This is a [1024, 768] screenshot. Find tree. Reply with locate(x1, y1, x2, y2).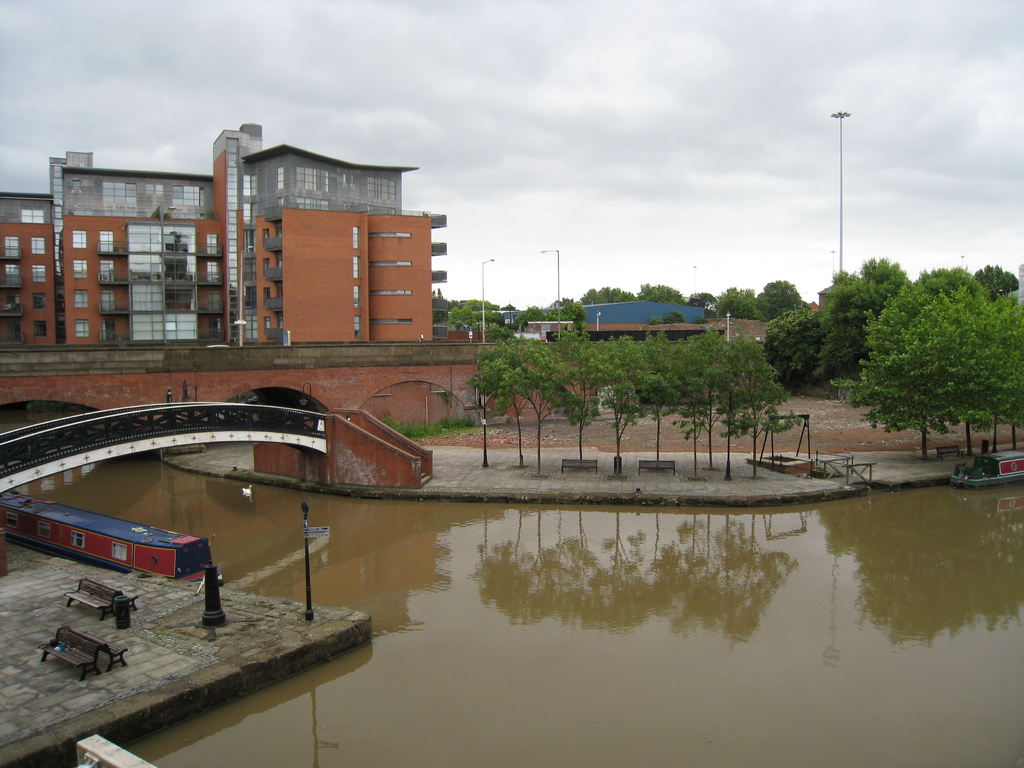
locate(973, 260, 1022, 300).
